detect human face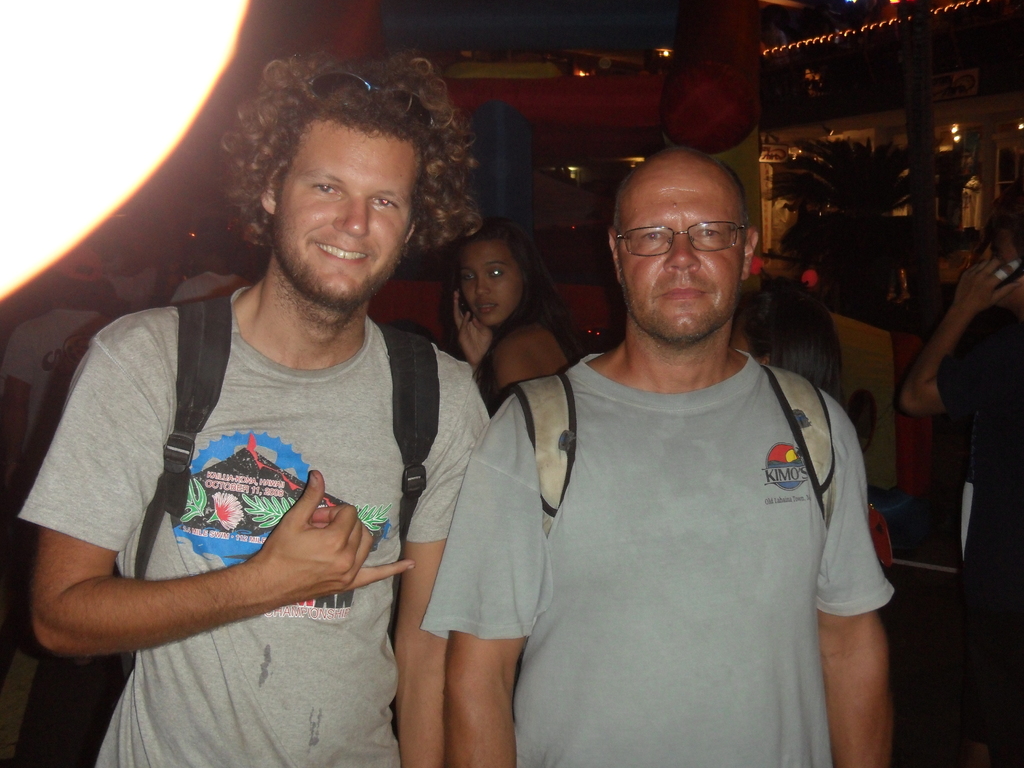
277, 134, 411, 301
